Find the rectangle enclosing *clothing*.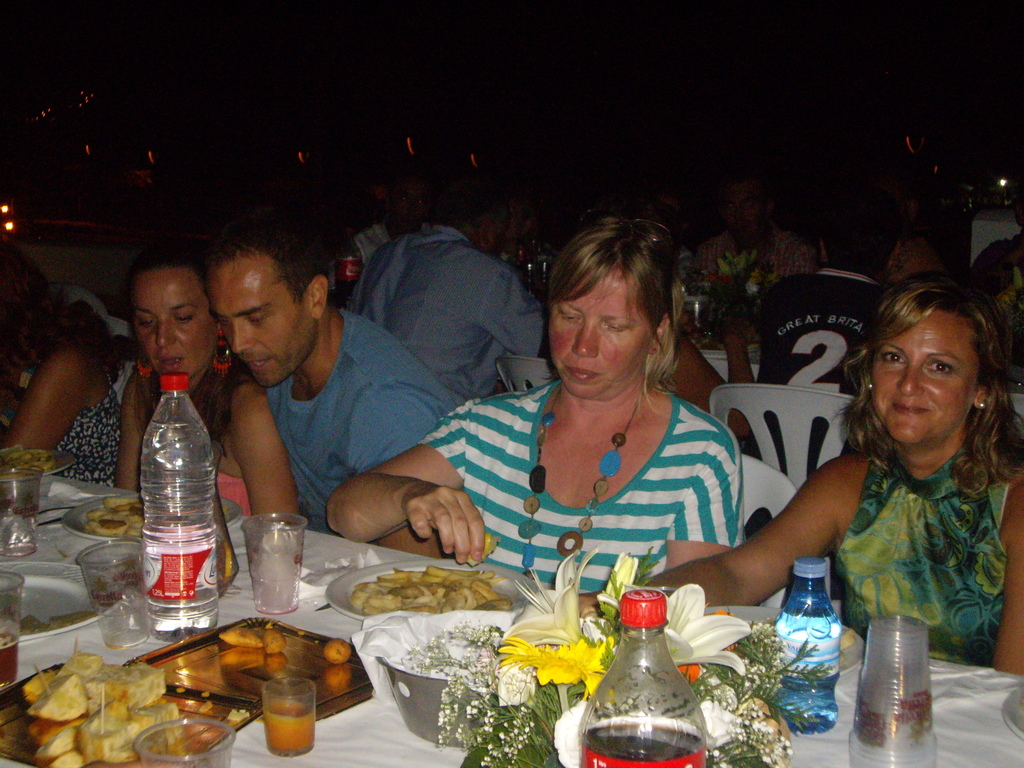
415, 392, 742, 595.
